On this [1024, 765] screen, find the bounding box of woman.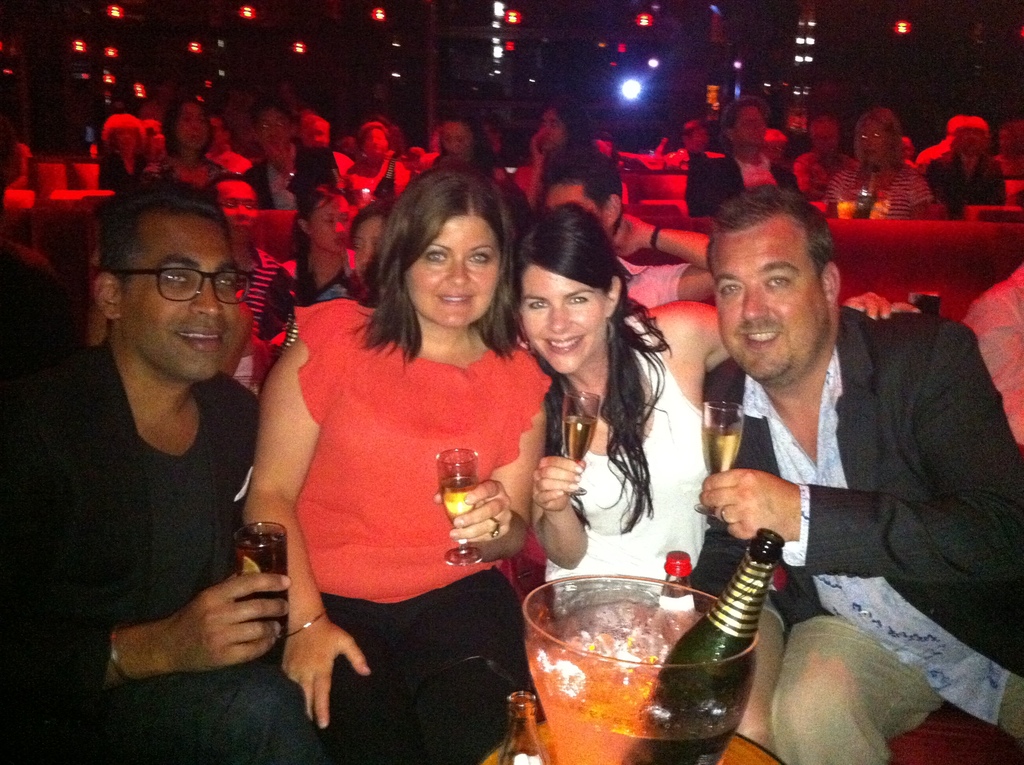
Bounding box: select_region(420, 106, 497, 183).
